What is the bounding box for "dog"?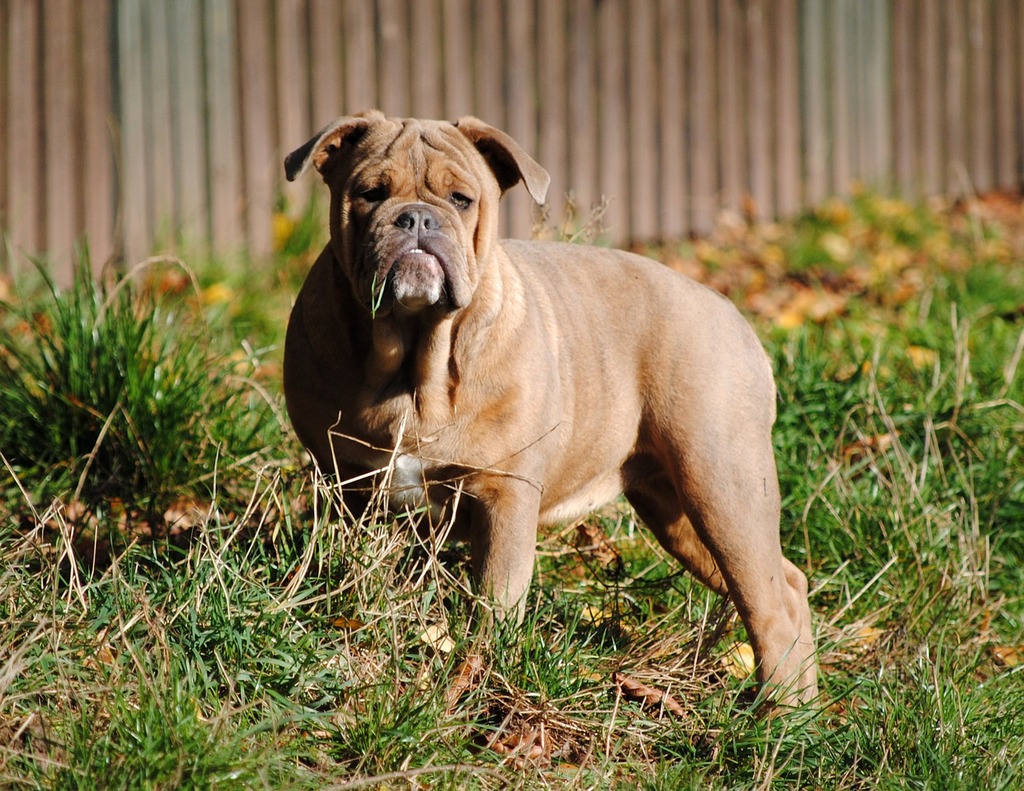
box=[270, 111, 827, 727].
